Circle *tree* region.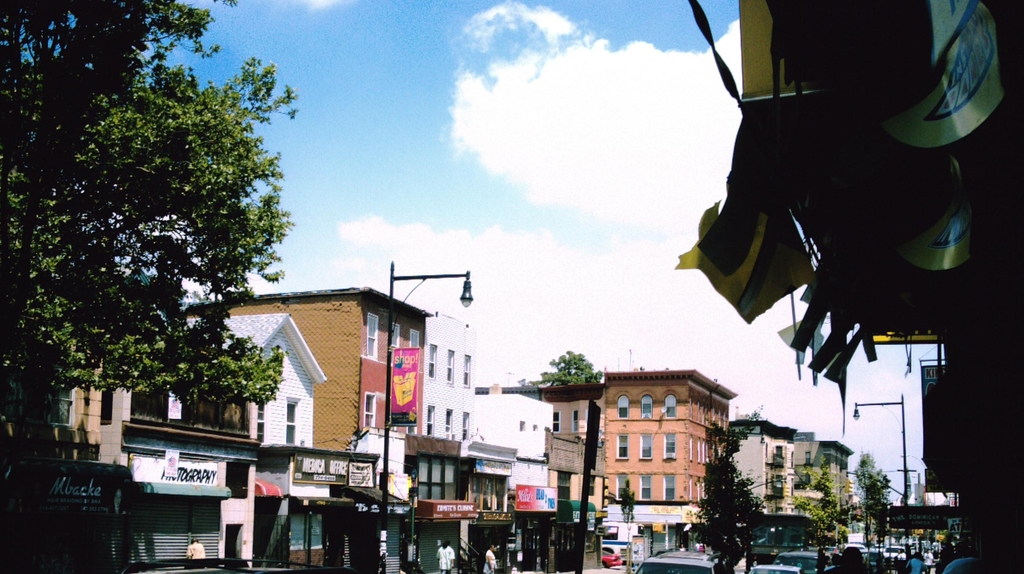
Region: box(689, 406, 763, 573).
